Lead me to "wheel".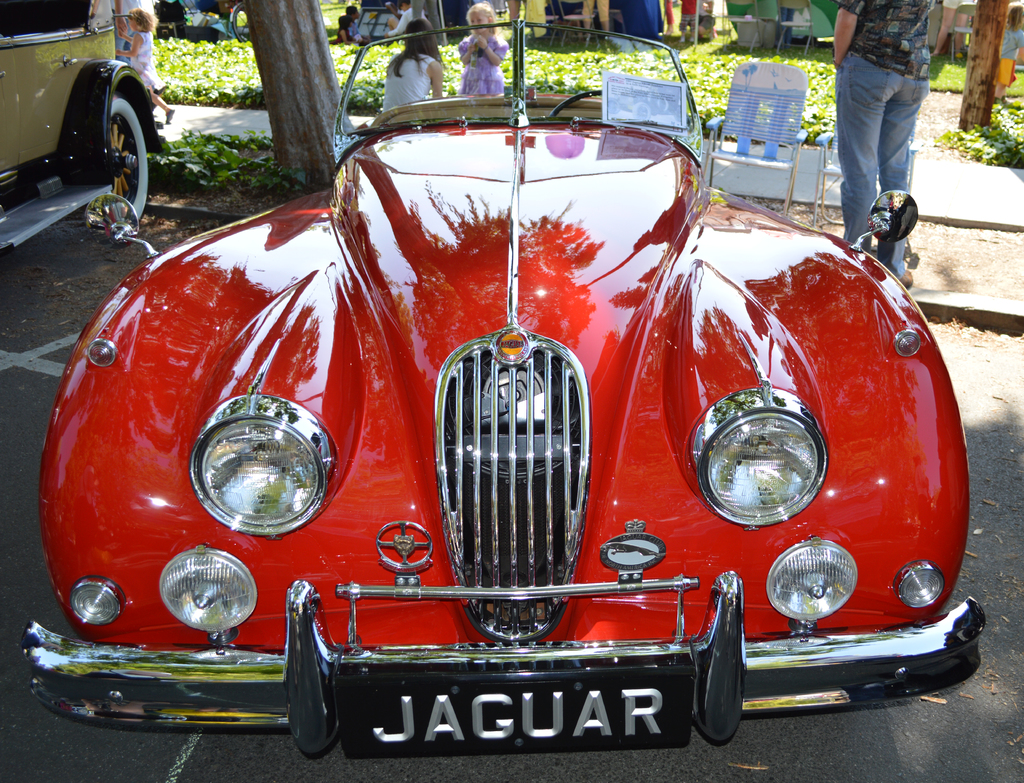
Lead to (65,88,159,234).
